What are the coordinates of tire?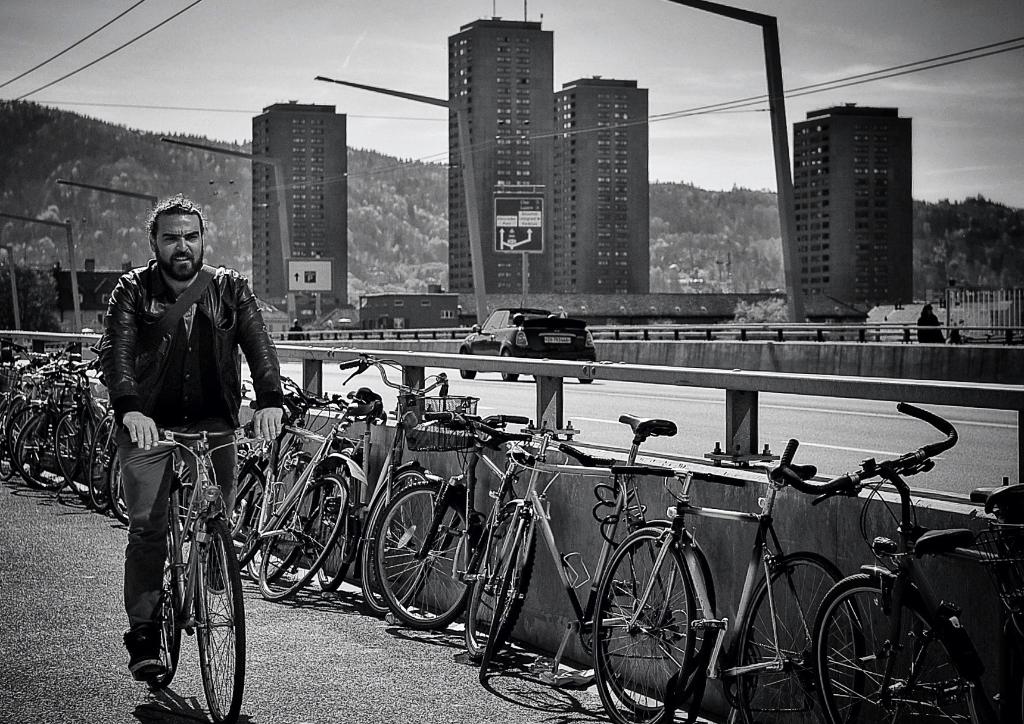
rect(84, 406, 115, 517).
